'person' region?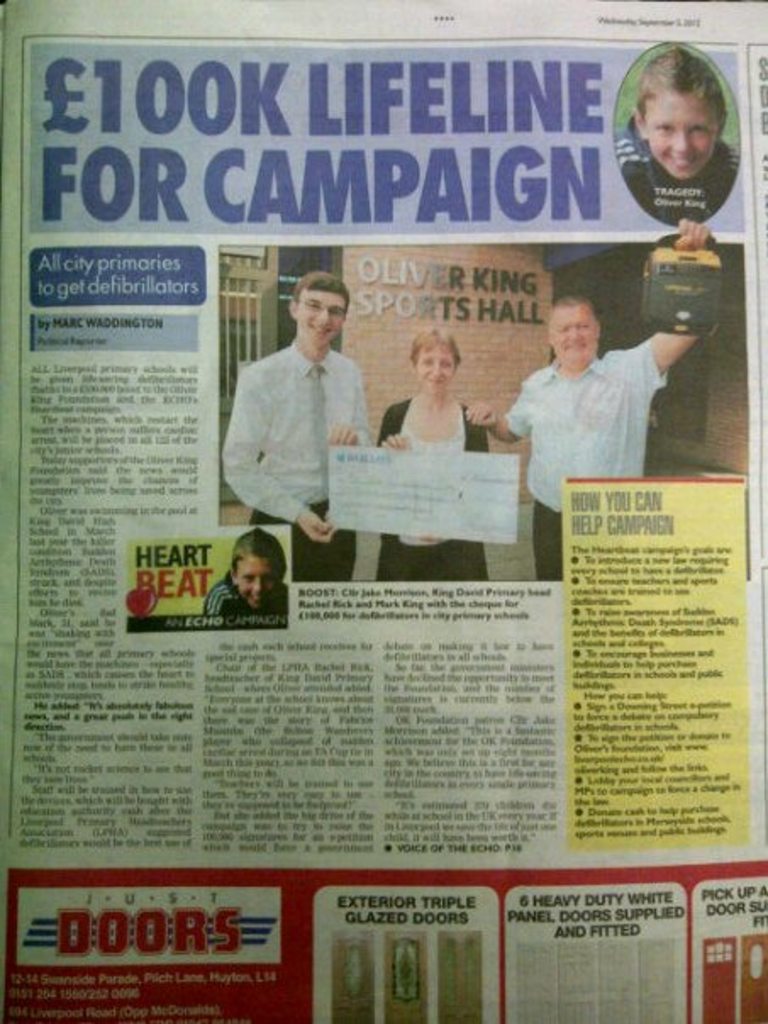
<region>487, 222, 695, 592</region>
